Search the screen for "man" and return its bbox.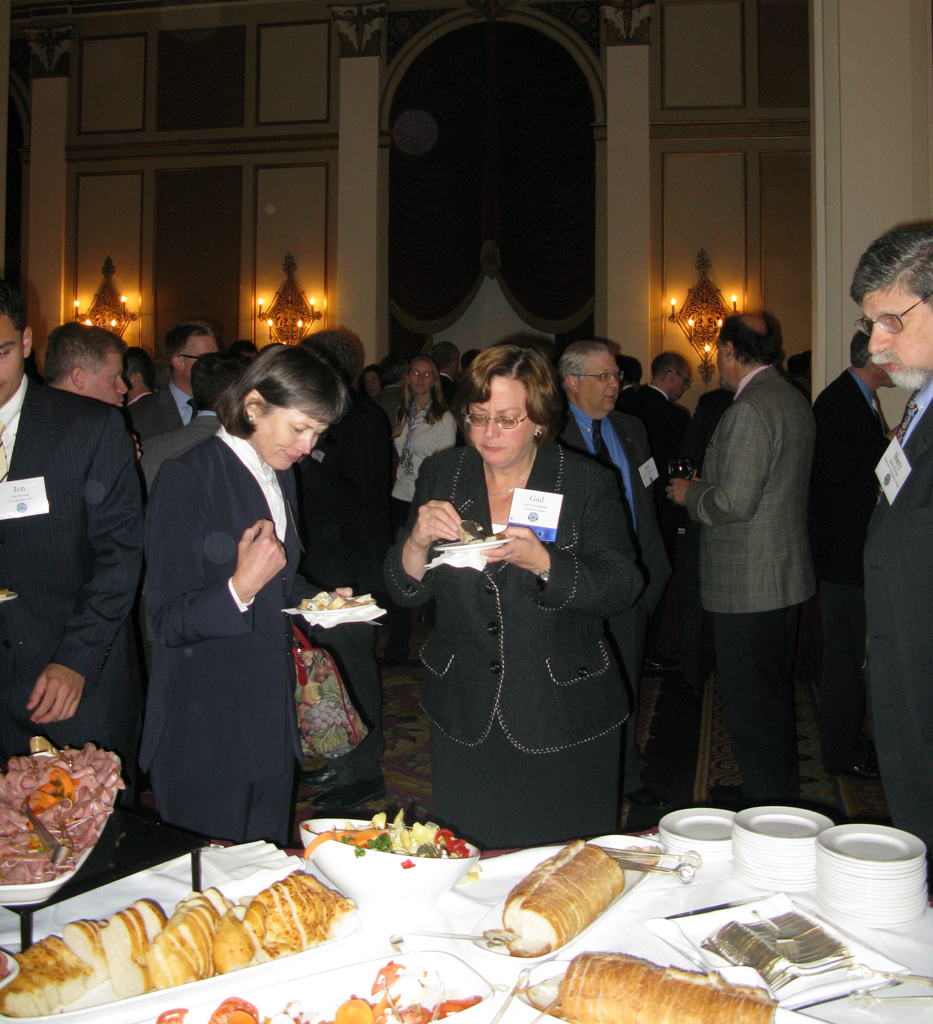
Found: 619:353:690:451.
